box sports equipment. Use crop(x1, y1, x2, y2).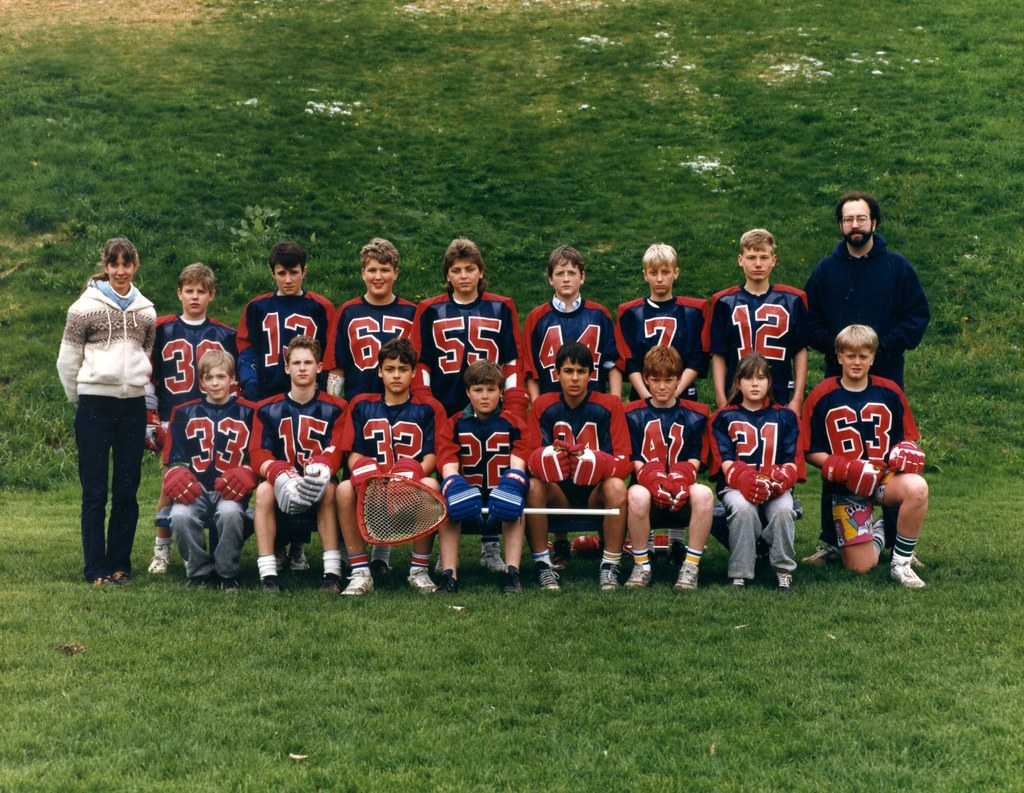
crop(437, 470, 482, 528).
